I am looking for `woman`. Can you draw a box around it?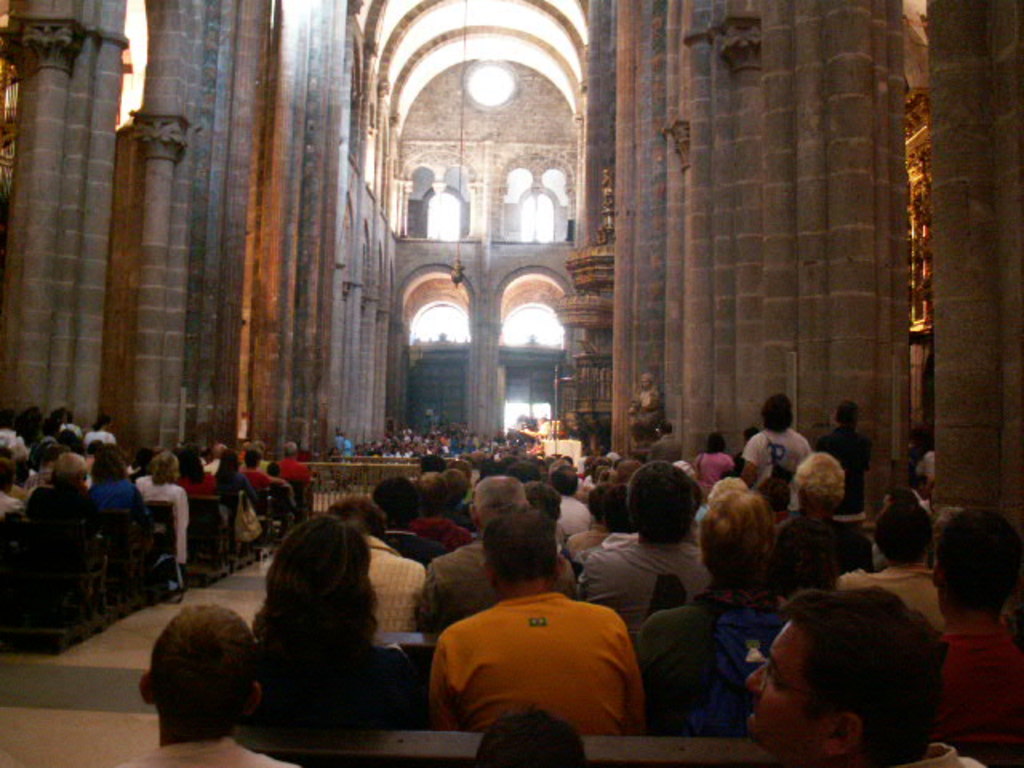
Sure, the bounding box is x1=128 y1=448 x2=192 y2=570.
